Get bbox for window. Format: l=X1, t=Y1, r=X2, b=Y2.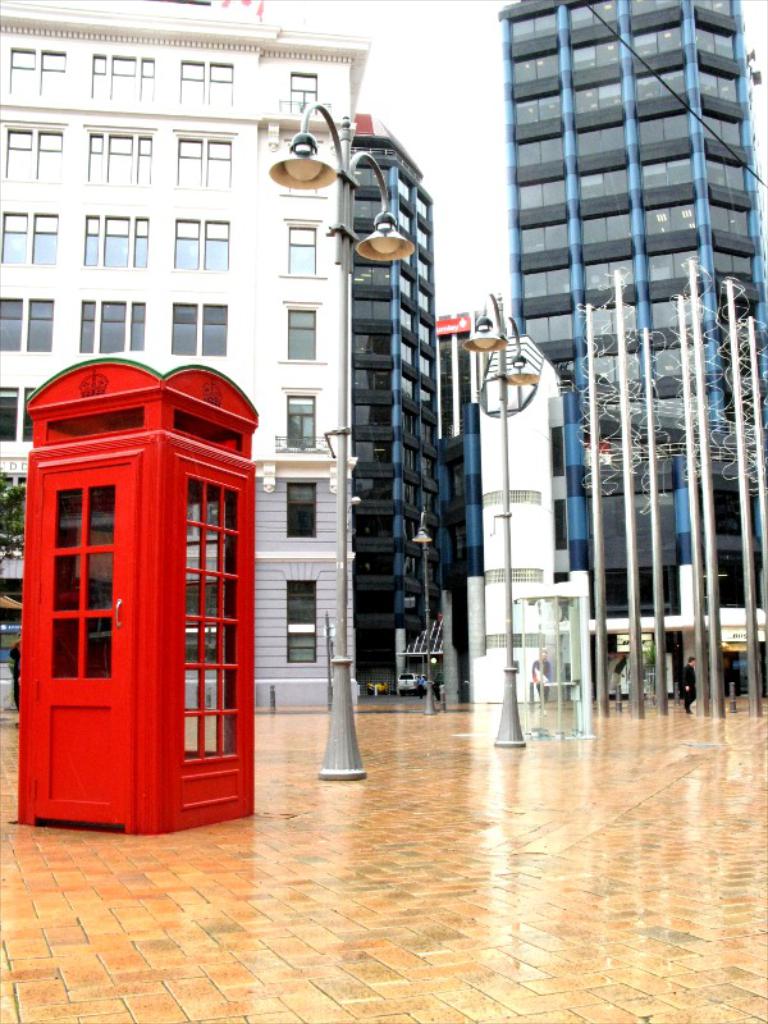
l=639, t=110, r=692, b=145.
